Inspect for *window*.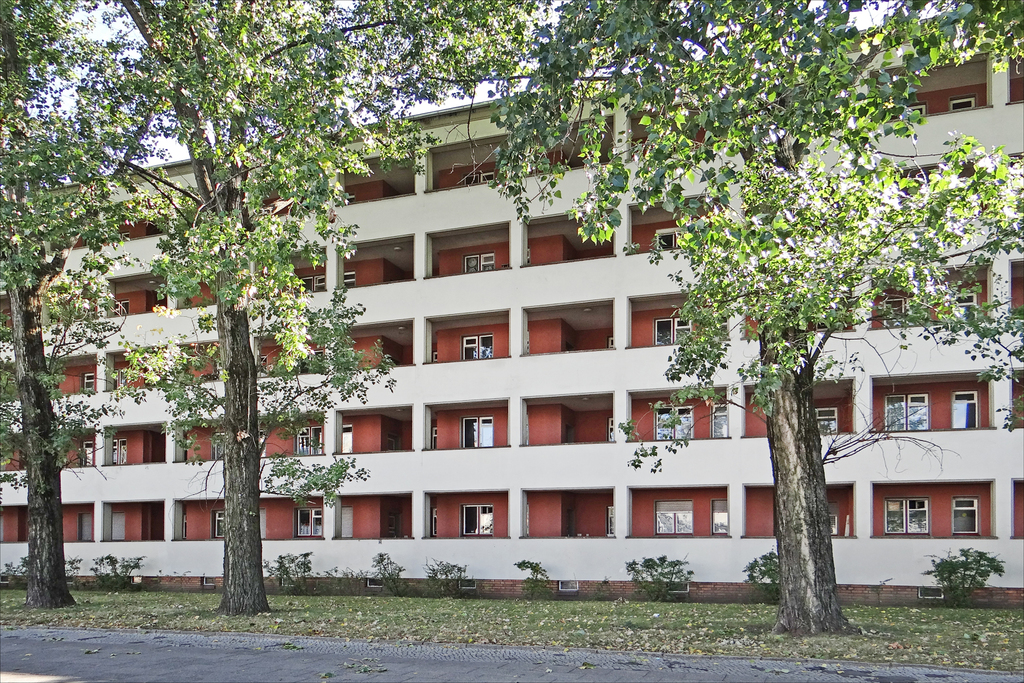
Inspection: 713, 402, 723, 434.
